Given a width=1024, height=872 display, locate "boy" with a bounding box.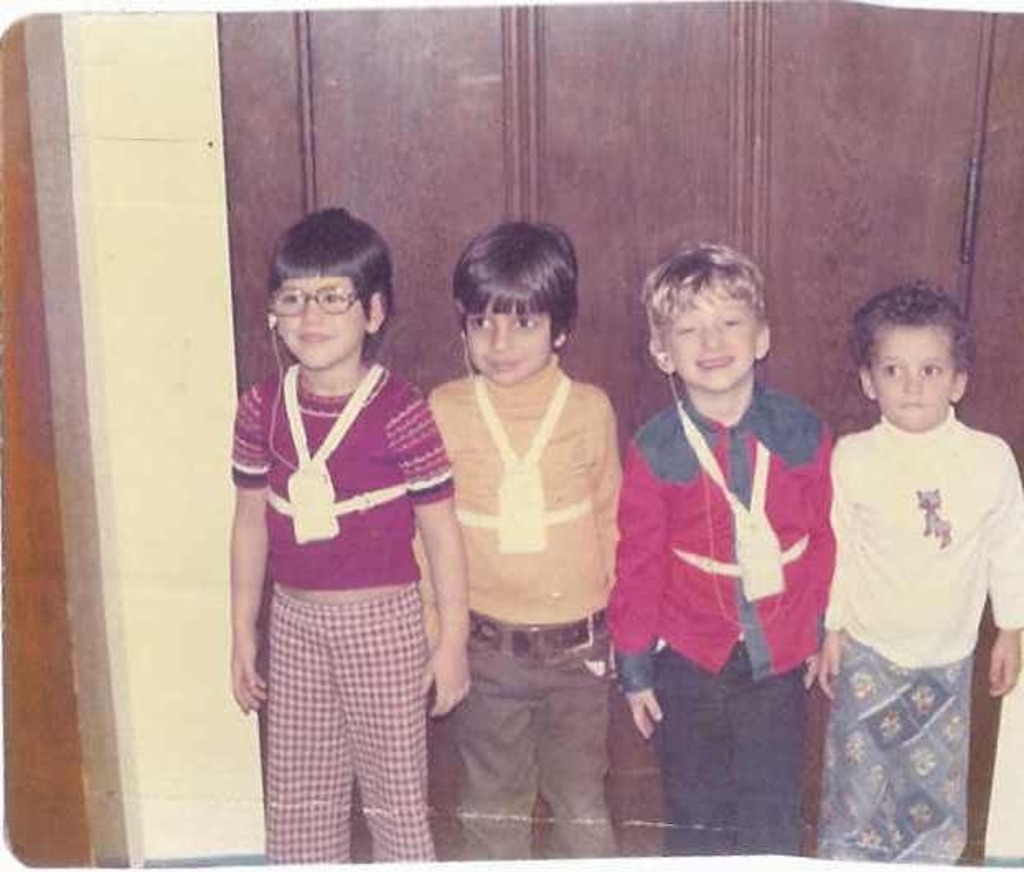
Located: Rect(608, 242, 841, 870).
